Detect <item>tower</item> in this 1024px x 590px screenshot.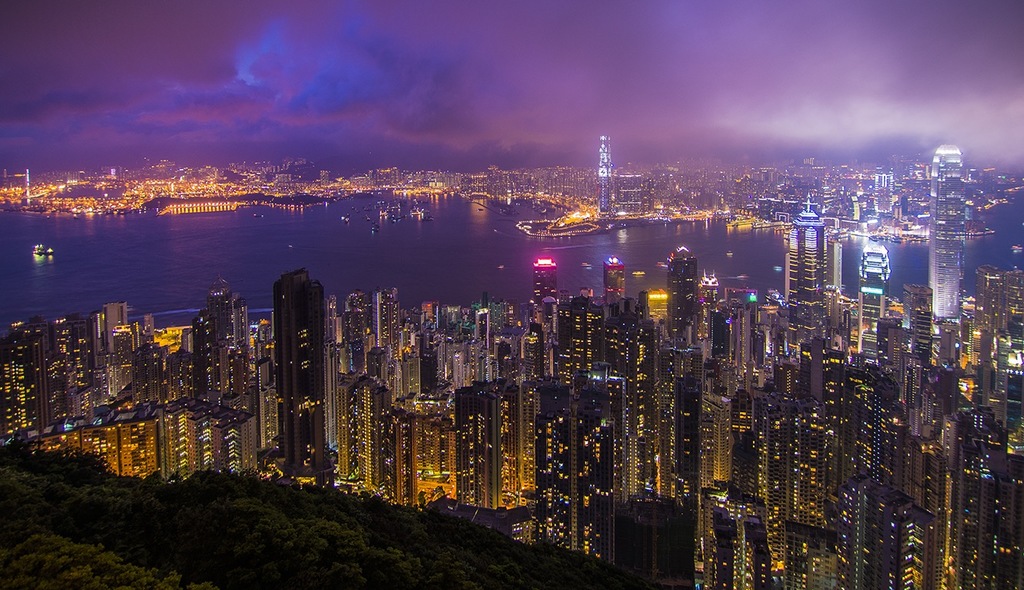
Detection: [left=528, top=376, right=594, bottom=545].
